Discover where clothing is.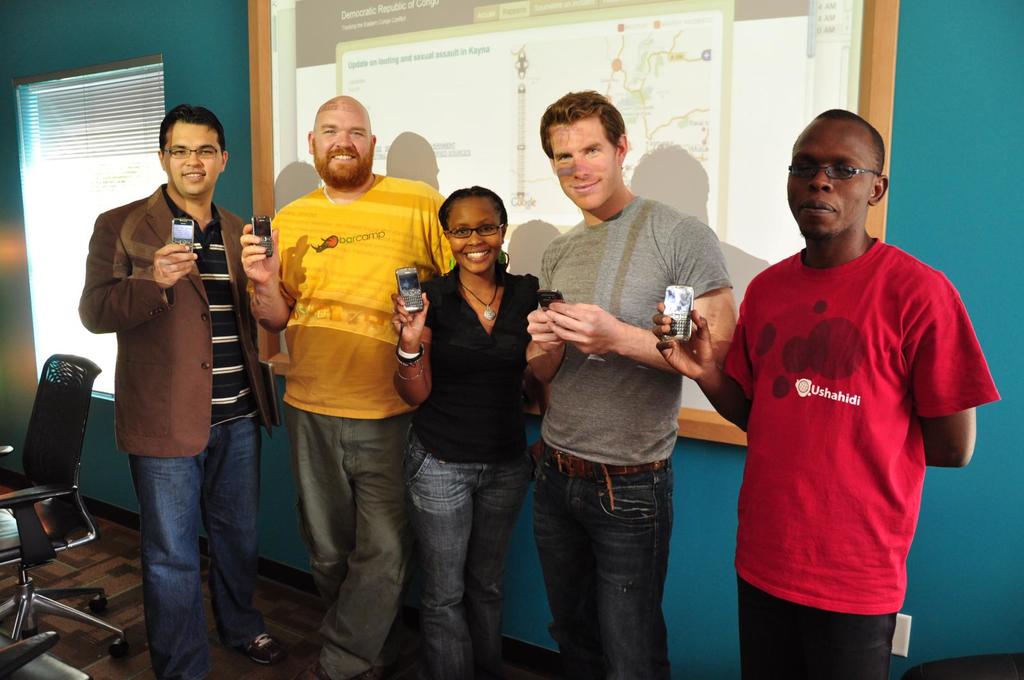
Discovered at x1=77, y1=181, x2=282, y2=679.
